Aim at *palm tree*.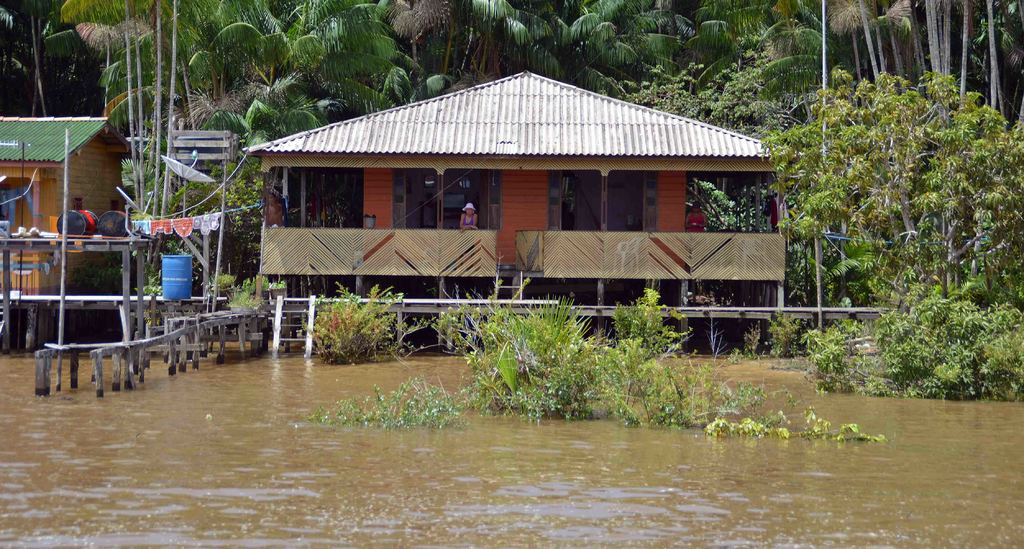
Aimed at BBox(614, 0, 751, 130).
